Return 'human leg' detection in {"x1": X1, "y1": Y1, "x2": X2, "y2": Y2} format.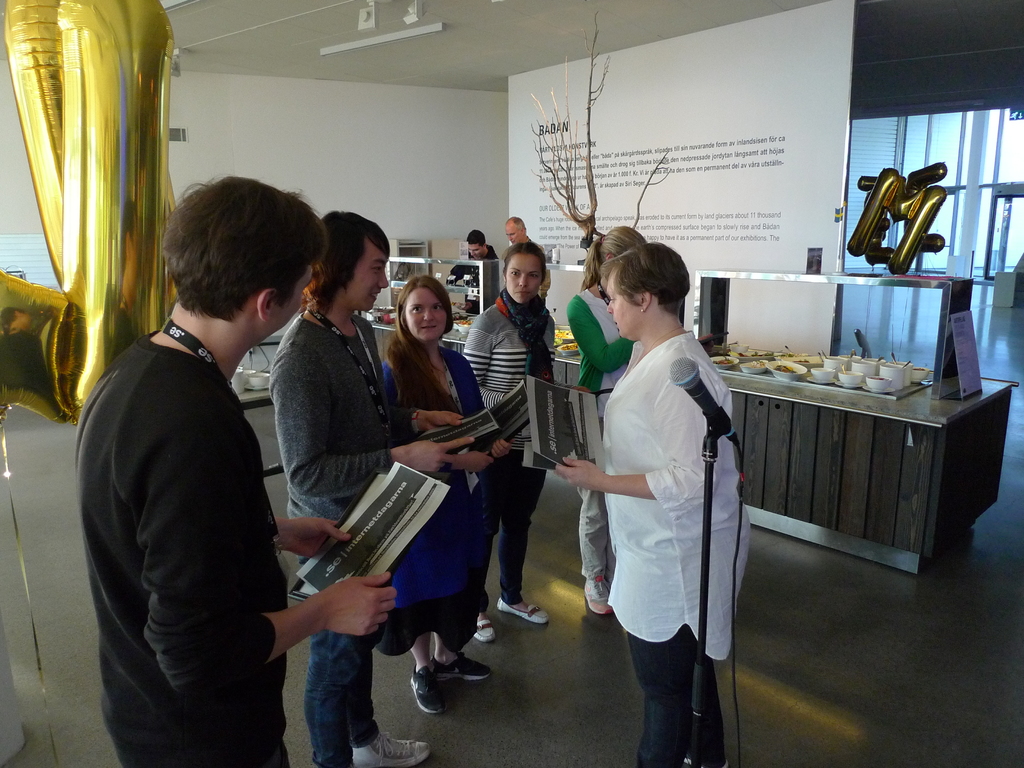
{"x1": 471, "y1": 457, "x2": 506, "y2": 641}.
